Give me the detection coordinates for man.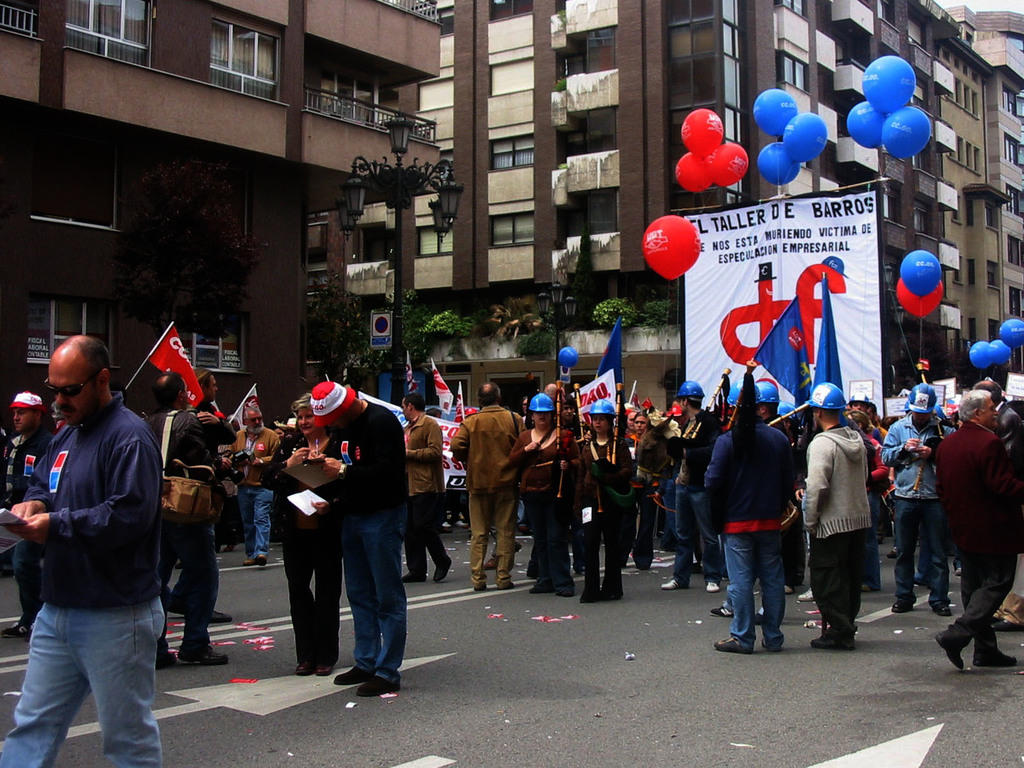
[left=556, top=394, right=595, bottom=577].
